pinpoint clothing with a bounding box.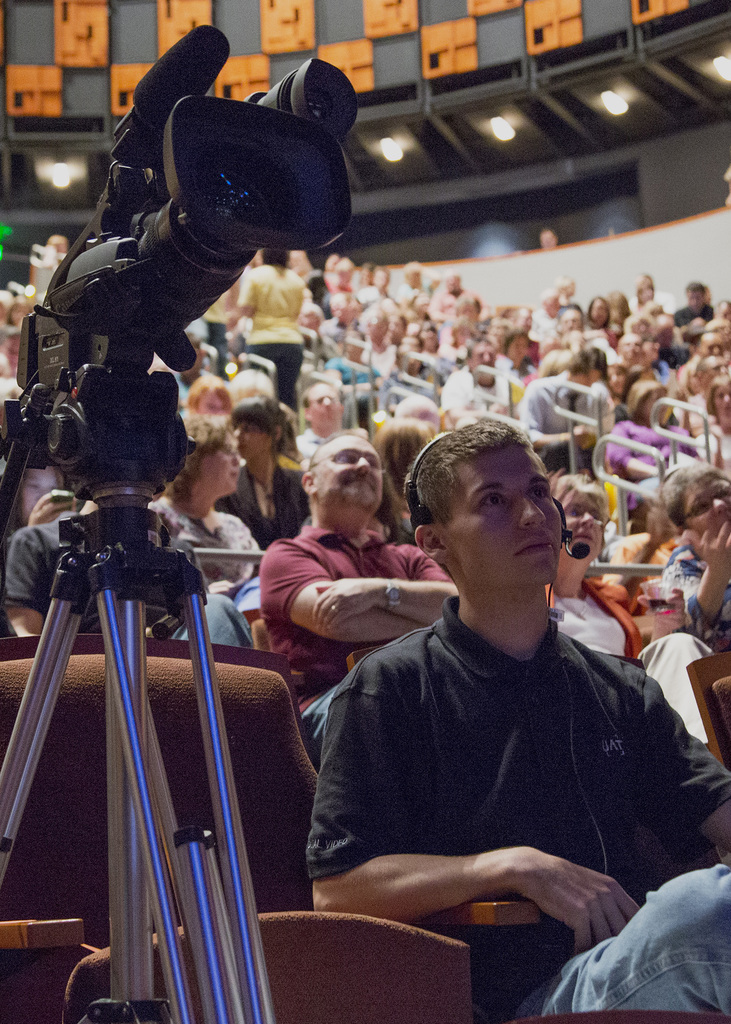
left=516, top=375, right=614, bottom=480.
